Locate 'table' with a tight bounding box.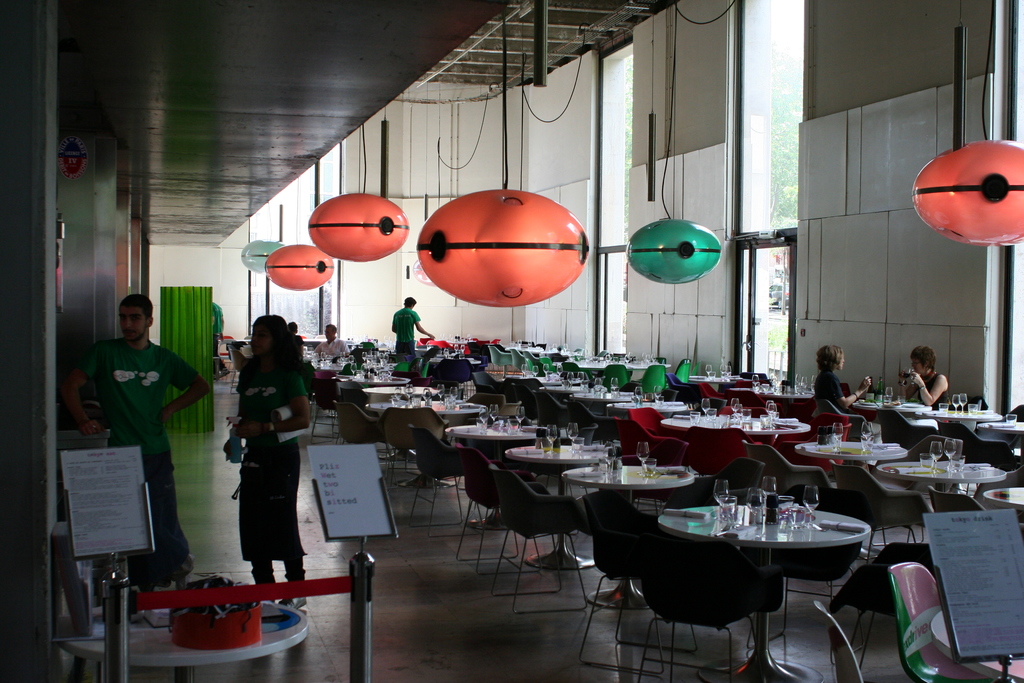
{"x1": 984, "y1": 484, "x2": 1023, "y2": 521}.
